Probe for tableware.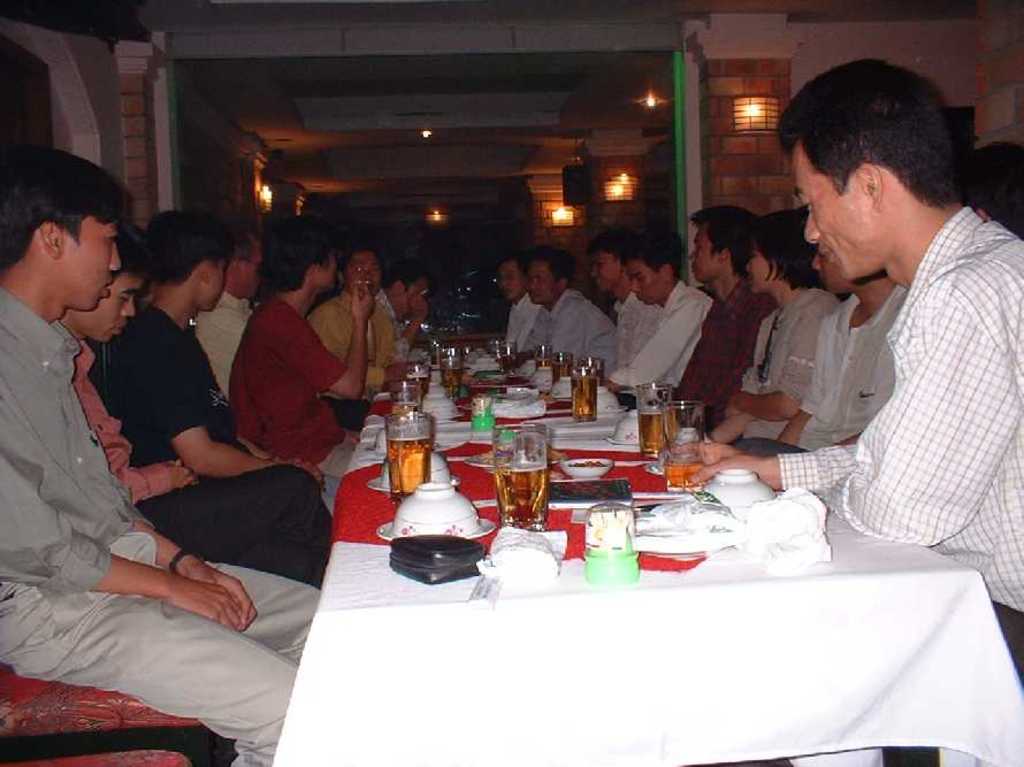
Probe result: box=[581, 501, 635, 593].
